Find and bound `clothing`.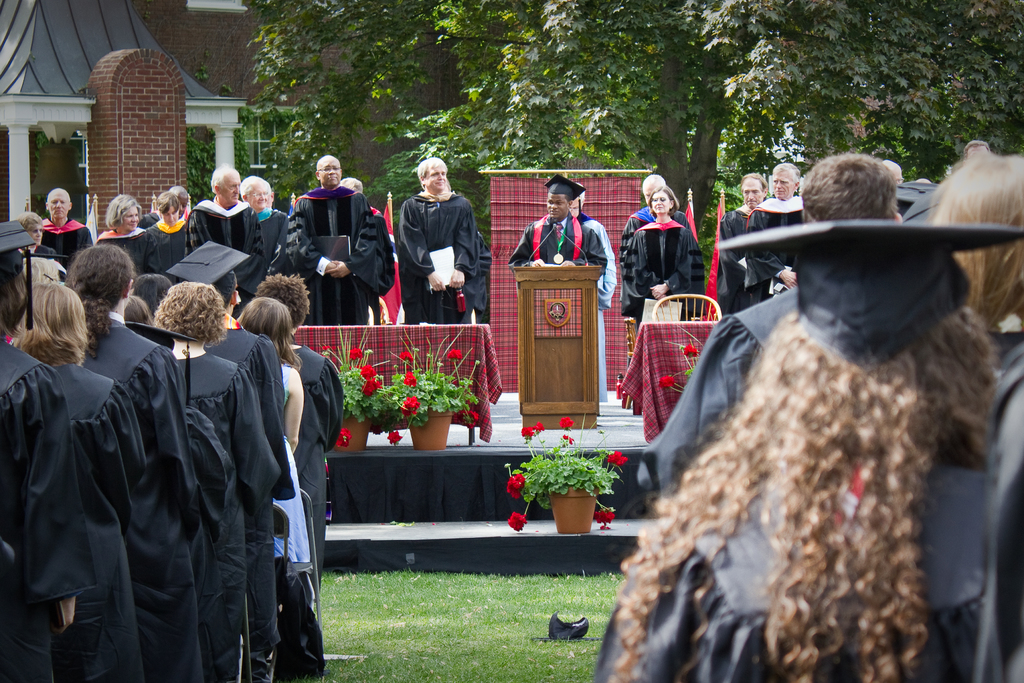
Bound: bbox=(13, 243, 59, 273).
